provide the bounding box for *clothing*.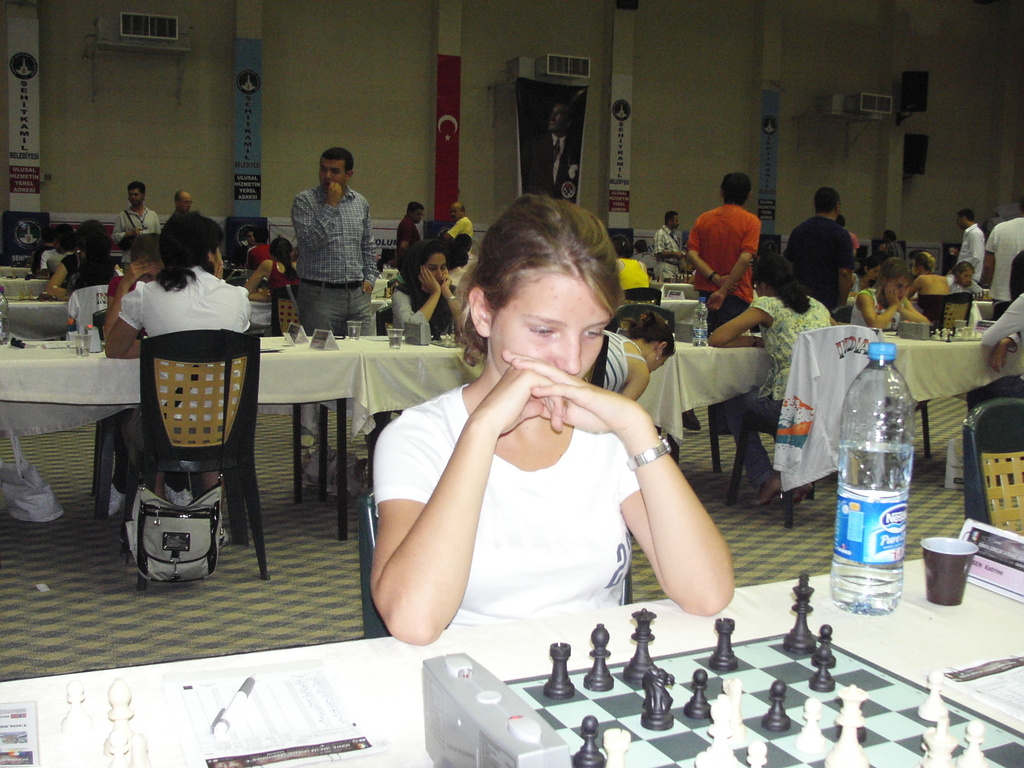
<bbox>689, 200, 753, 331</bbox>.
